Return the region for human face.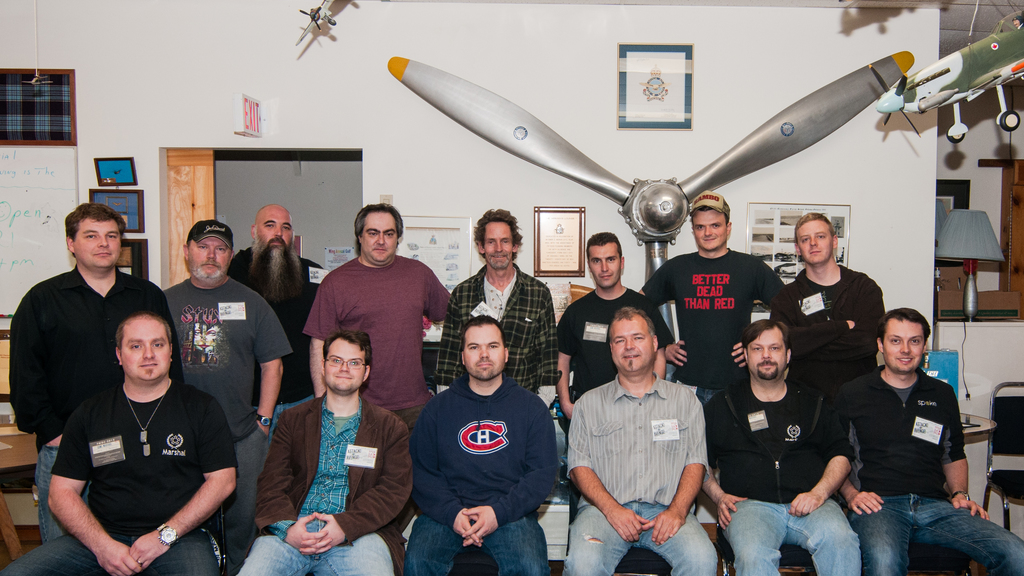
{"x1": 696, "y1": 209, "x2": 730, "y2": 251}.
